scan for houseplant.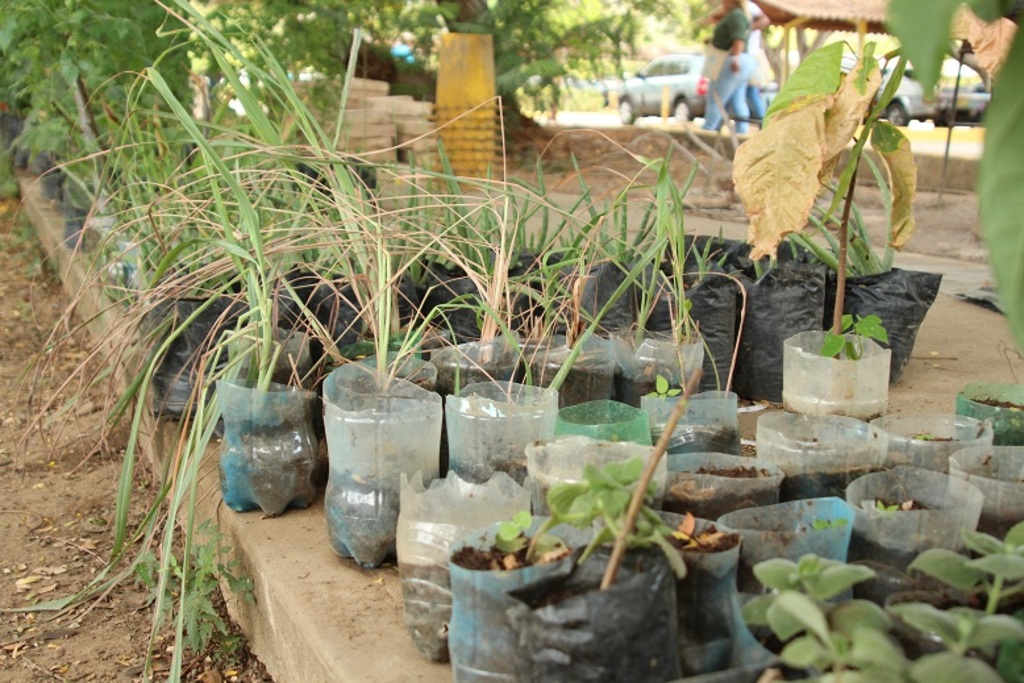
Scan result: detection(513, 170, 613, 411).
